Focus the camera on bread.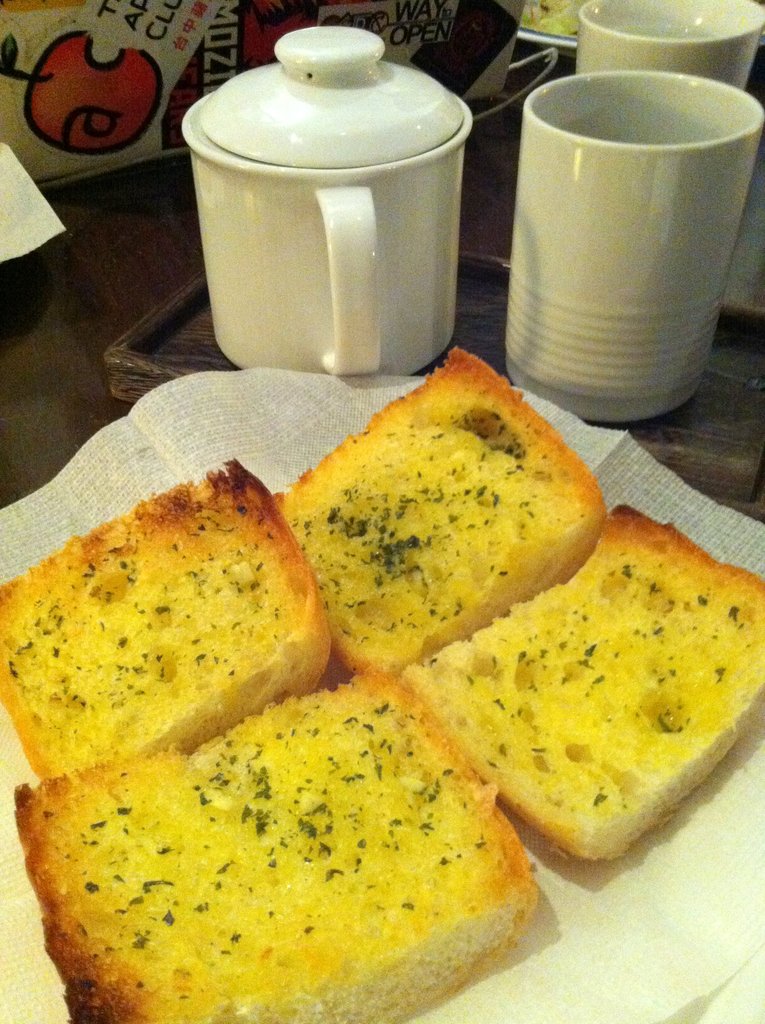
Focus region: bbox=[402, 500, 764, 860].
